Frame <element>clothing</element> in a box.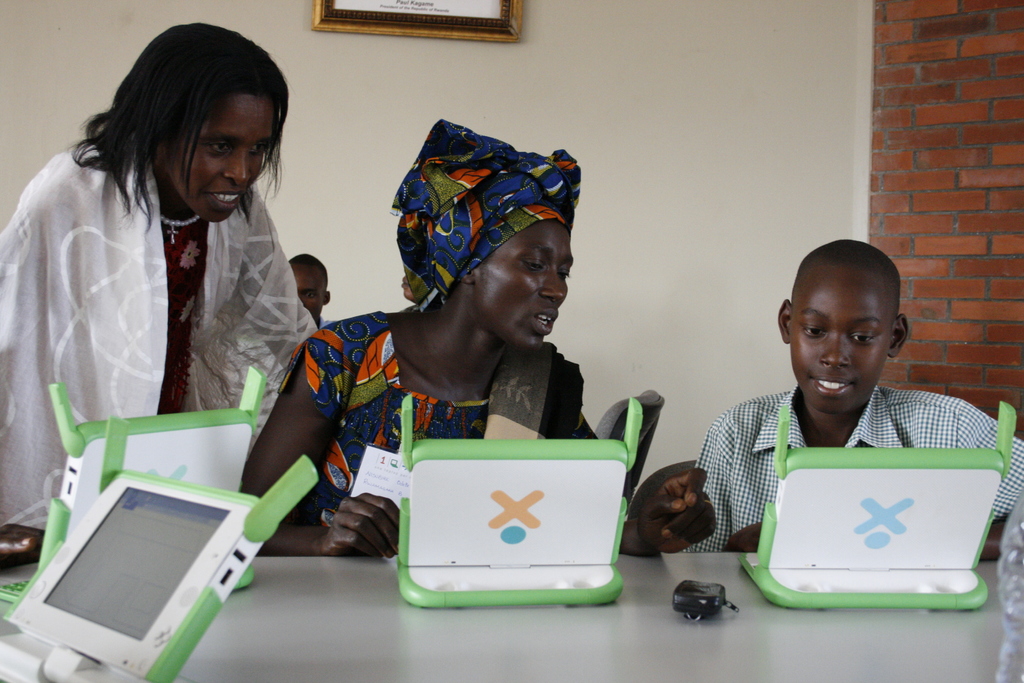
(303,306,614,549).
